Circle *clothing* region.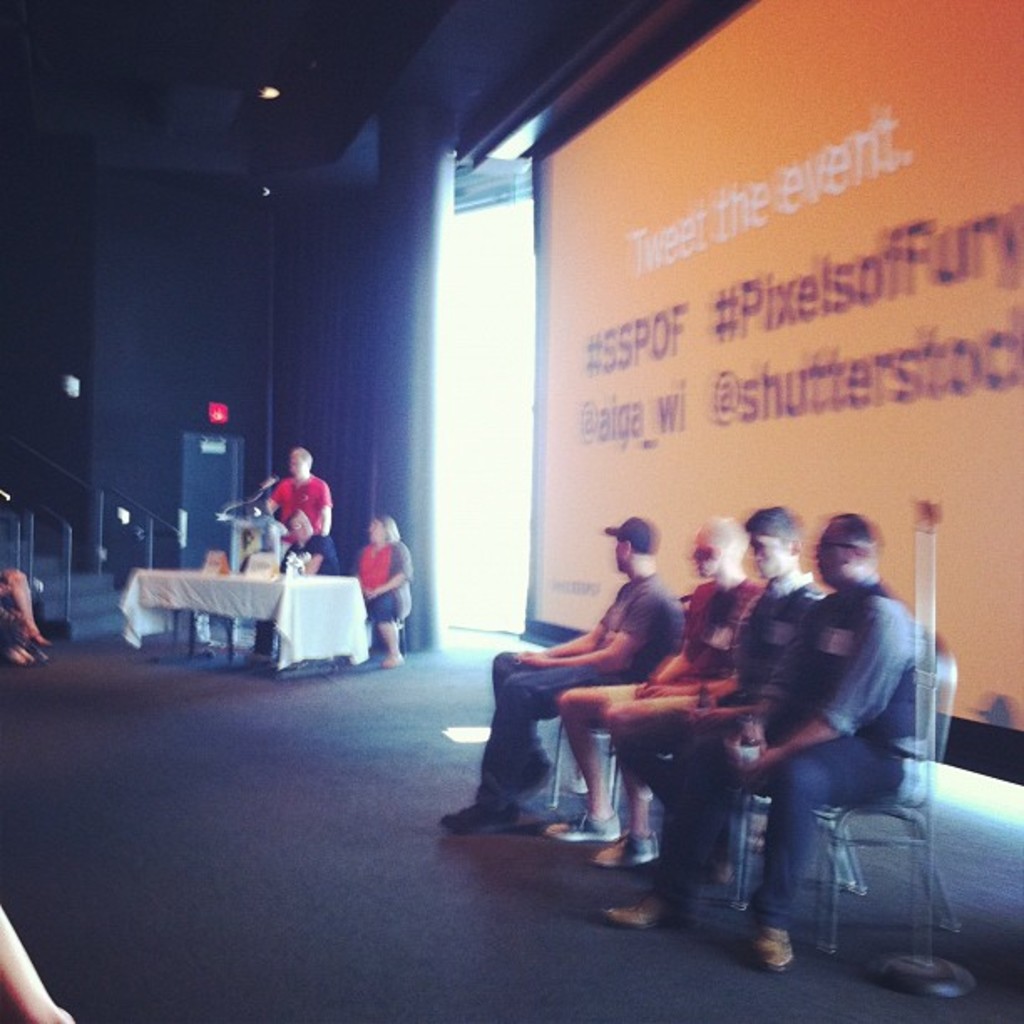
Region: <bbox>343, 540, 418, 621</bbox>.
